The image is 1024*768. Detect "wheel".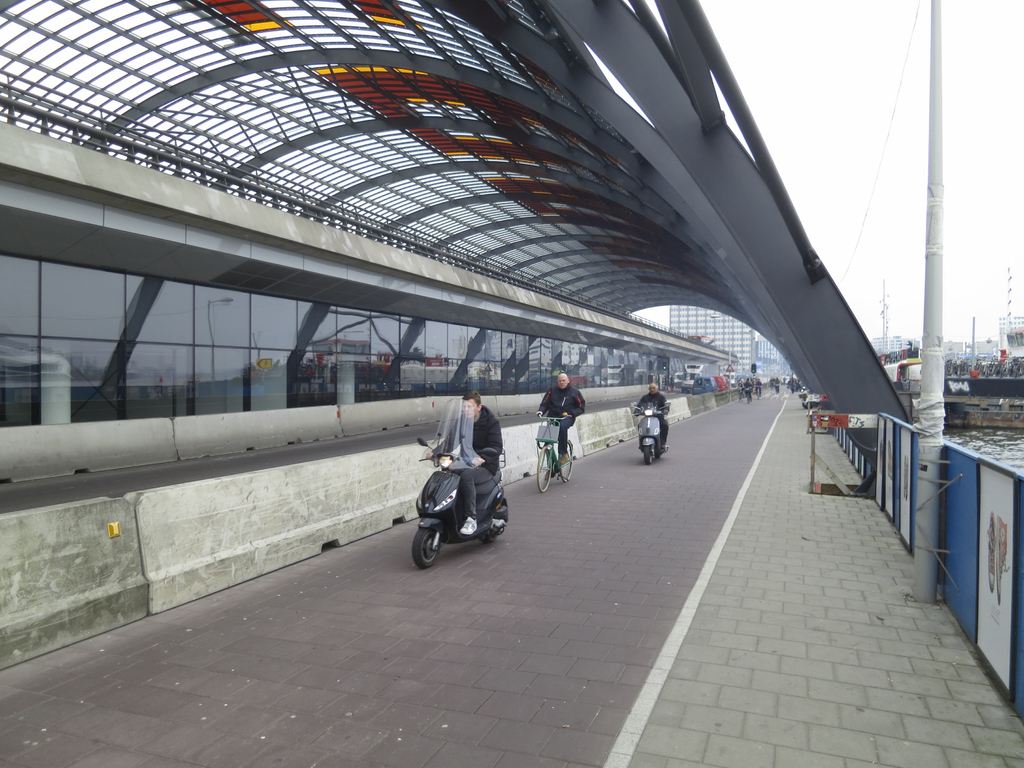
Detection: crop(558, 435, 577, 483).
